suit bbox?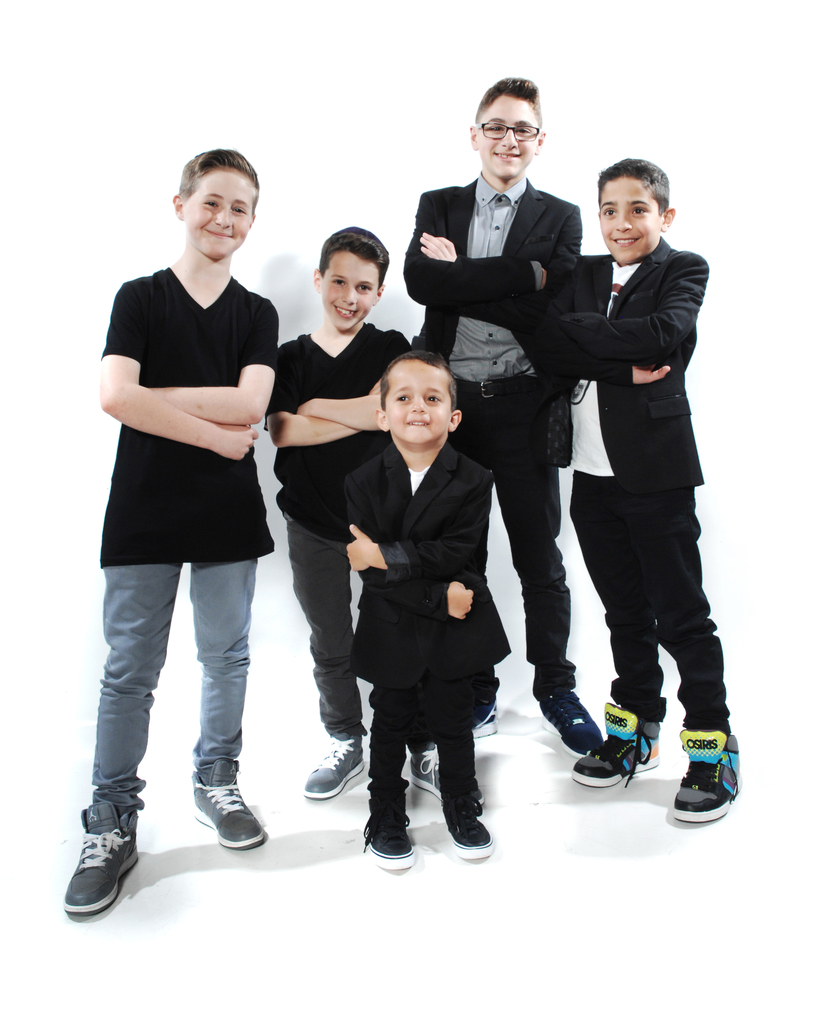
box=[400, 164, 584, 461]
